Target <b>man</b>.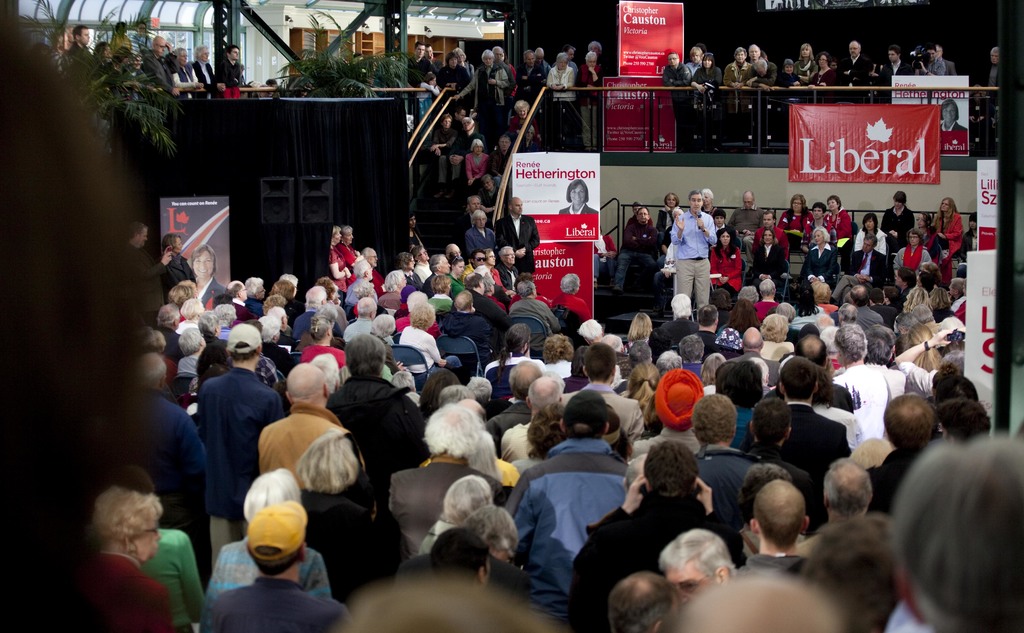
Target region: (x1=142, y1=35, x2=180, y2=99).
